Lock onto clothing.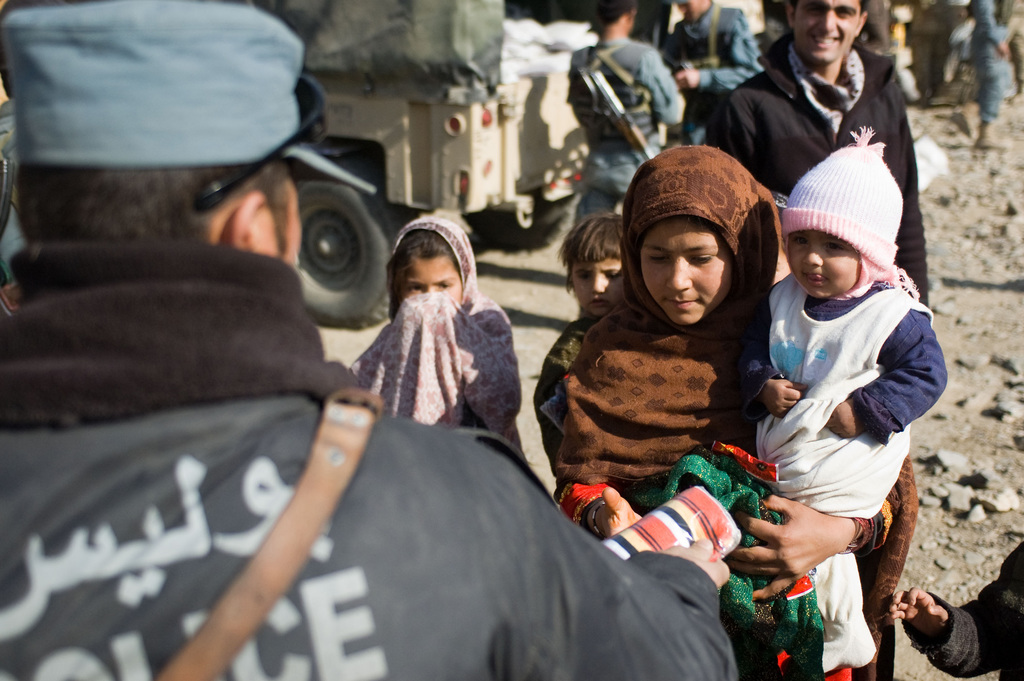
Locked: bbox=(656, 0, 761, 149).
